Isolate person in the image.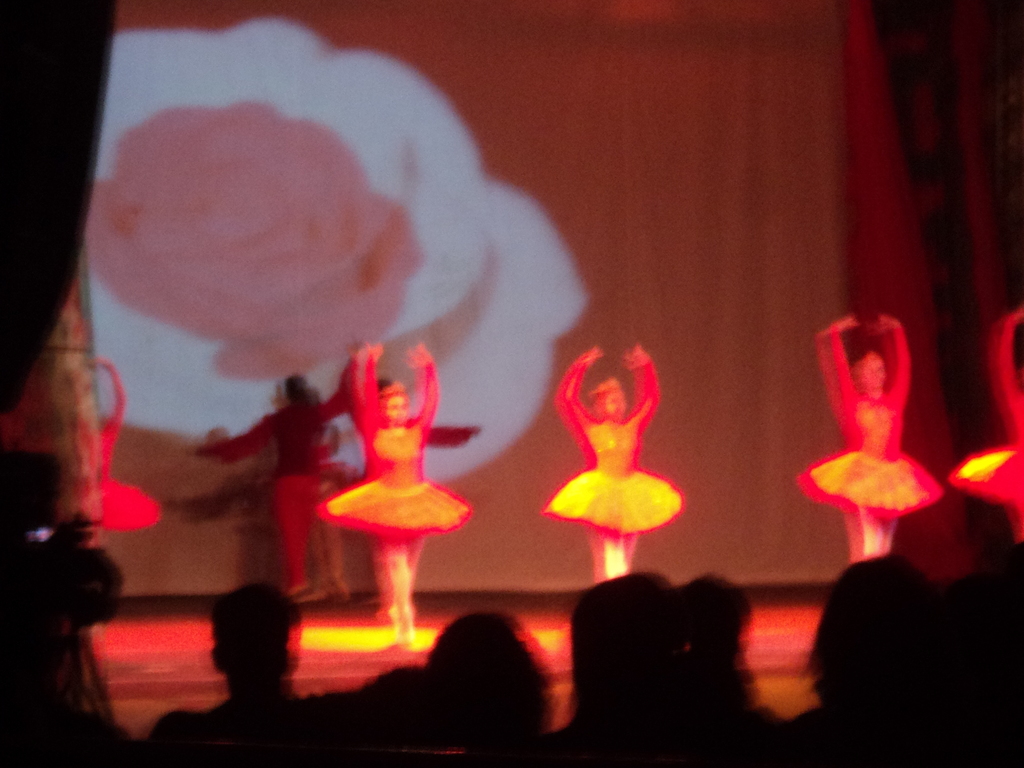
Isolated region: (532,577,740,760).
